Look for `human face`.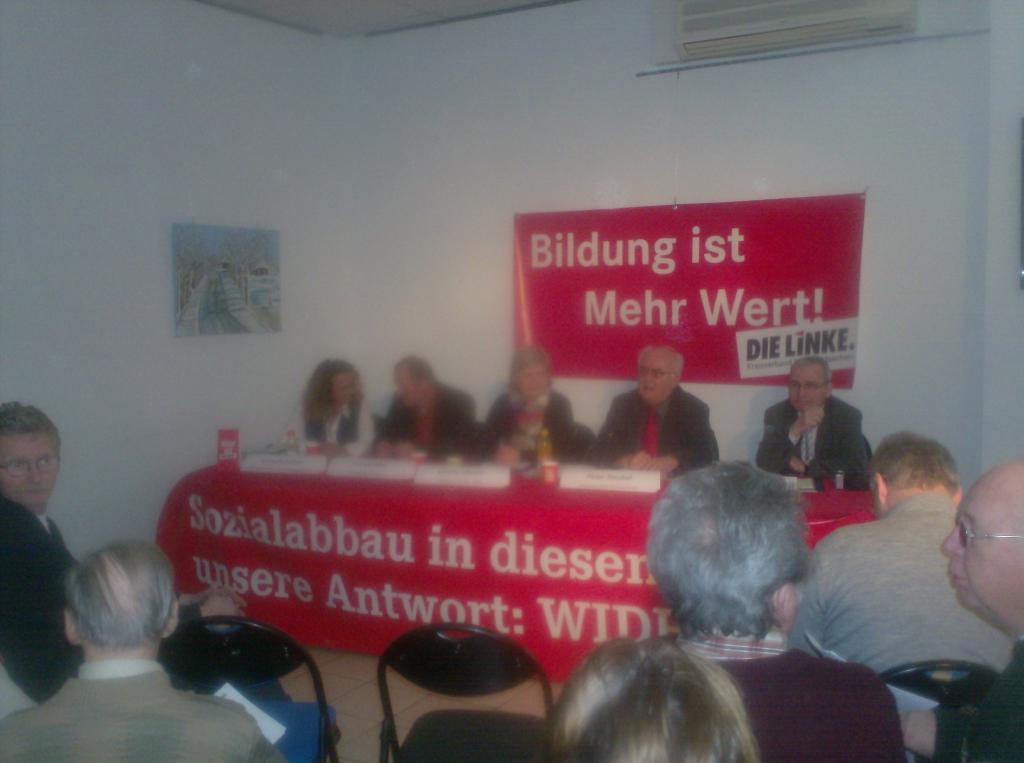
Found: (left=631, top=355, right=677, bottom=401).
